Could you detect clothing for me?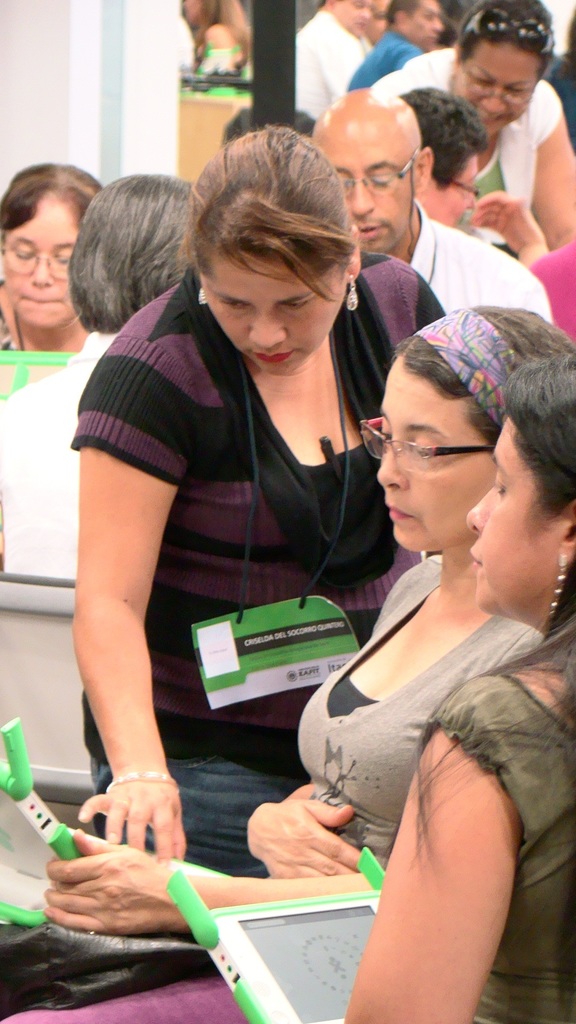
Detection result: box=[376, 36, 566, 253].
